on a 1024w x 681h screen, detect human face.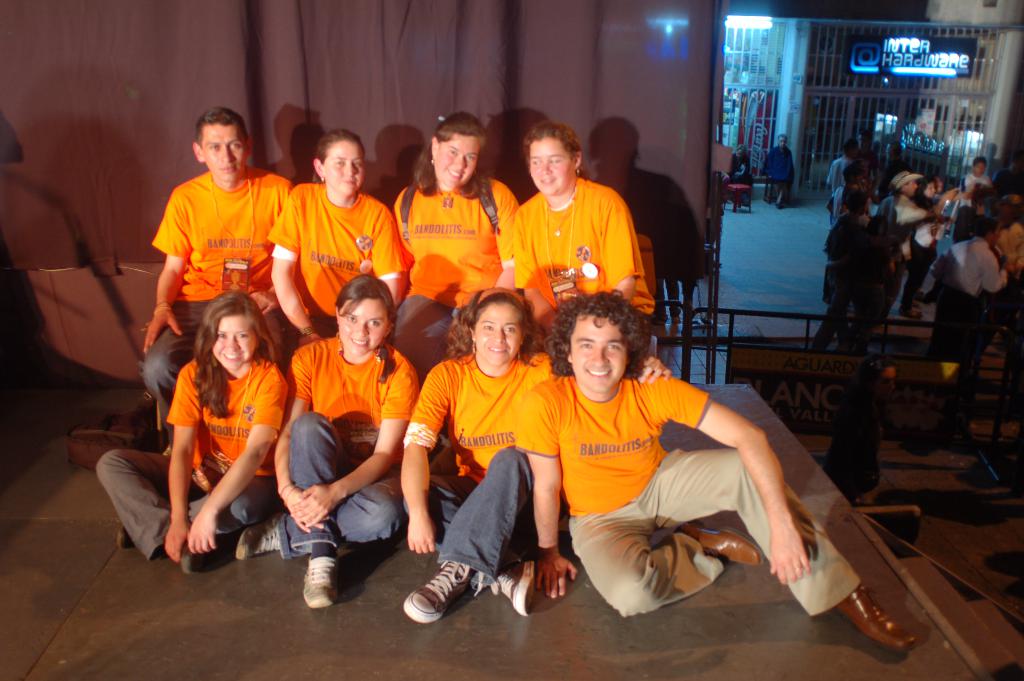
(212,316,255,371).
